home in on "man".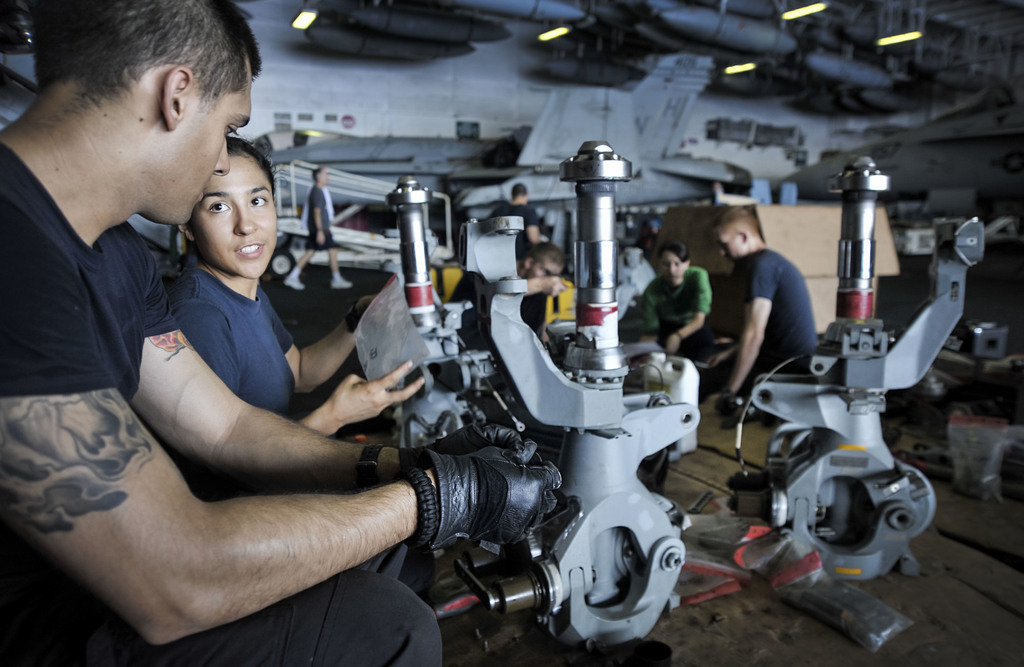
Homed in at [left=281, top=164, right=364, bottom=290].
